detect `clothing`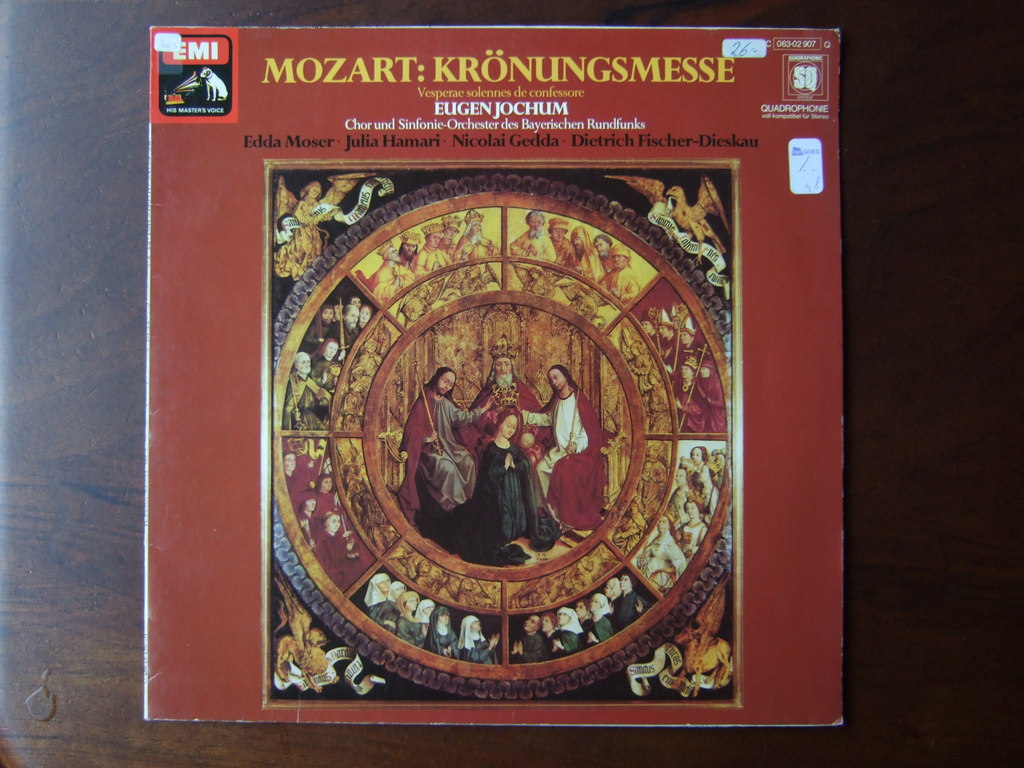
<region>382, 598, 401, 635</region>
